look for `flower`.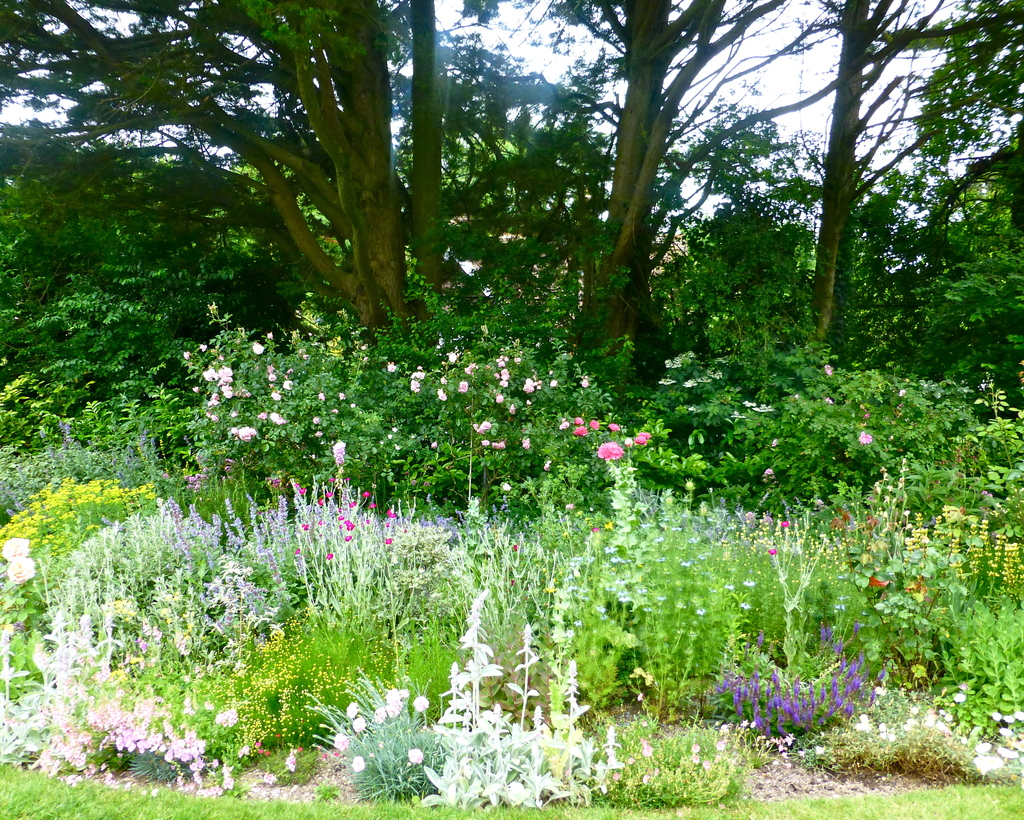
Found: left=349, top=401, right=356, bottom=411.
